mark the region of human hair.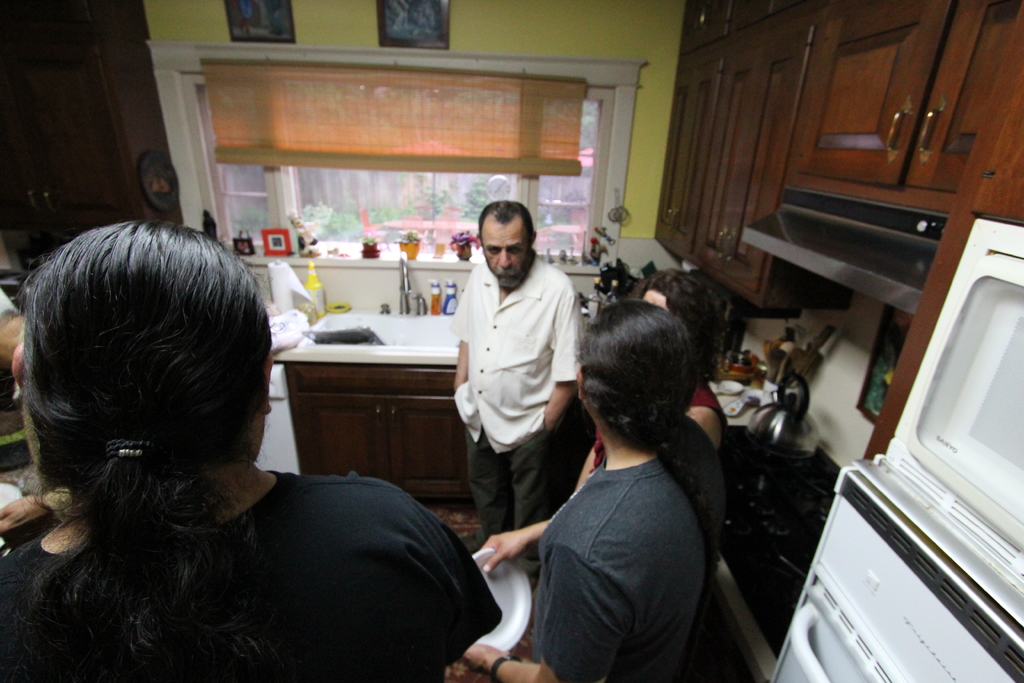
Region: [left=478, top=199, right=532, bottom=235].
